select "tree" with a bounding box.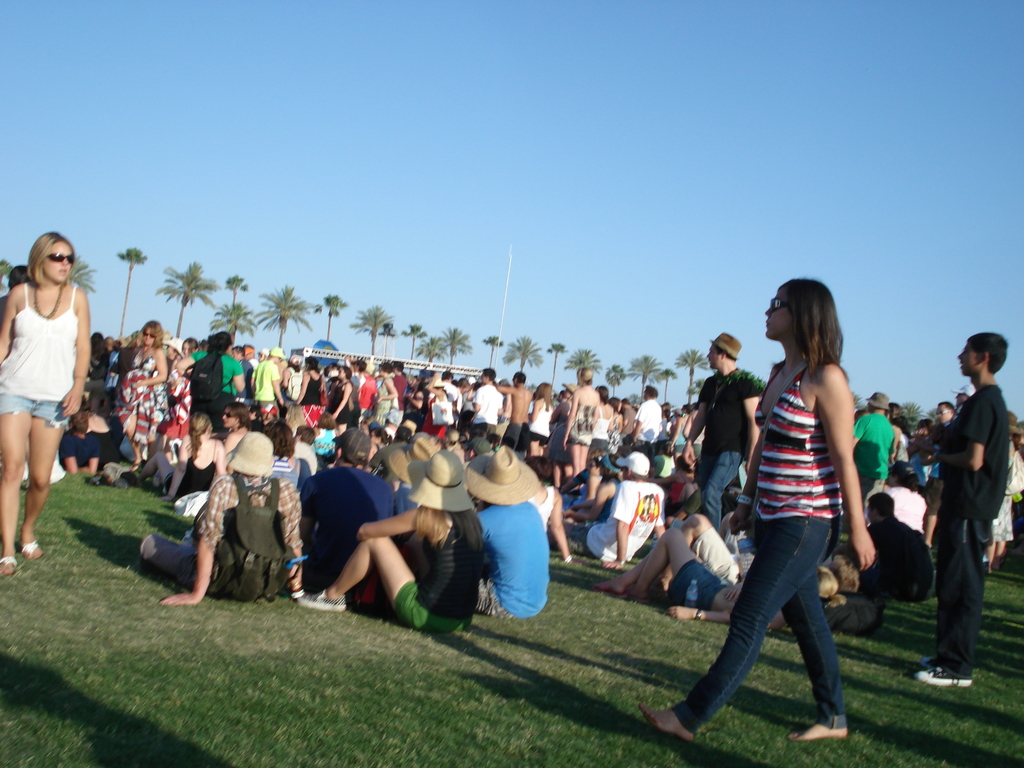
rect(351, 300, 394, 355).
